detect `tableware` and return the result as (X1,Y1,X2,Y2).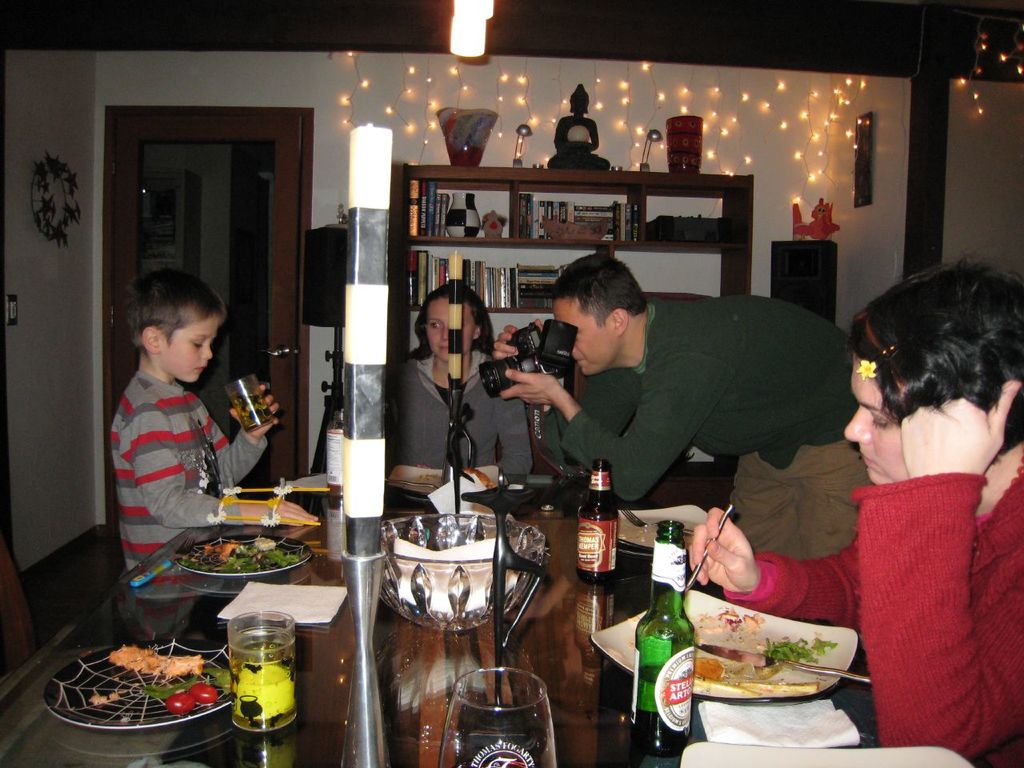
(583,583,865,698).
